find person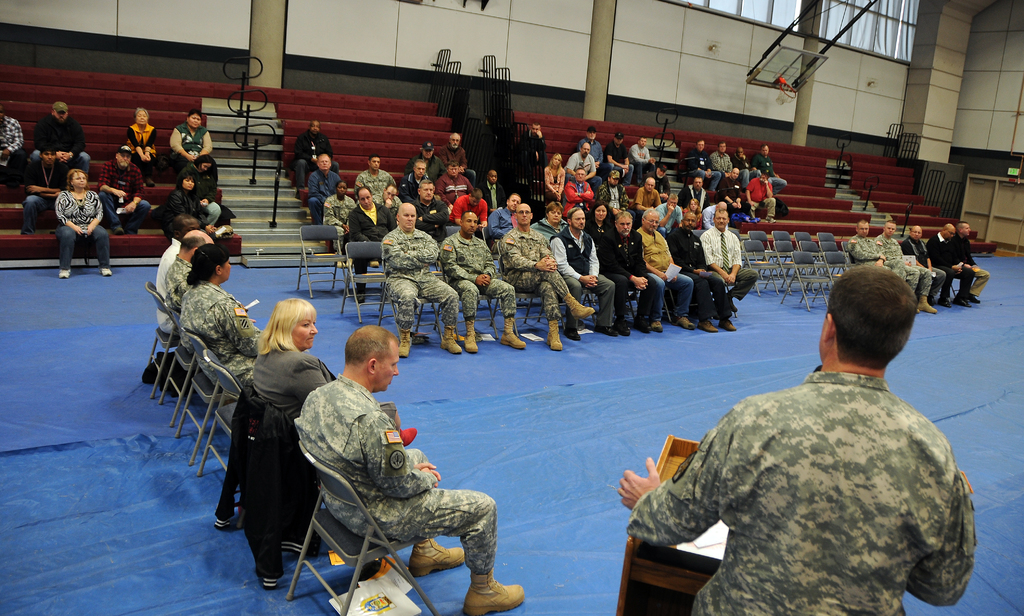
(547, 206, 618, 342)
